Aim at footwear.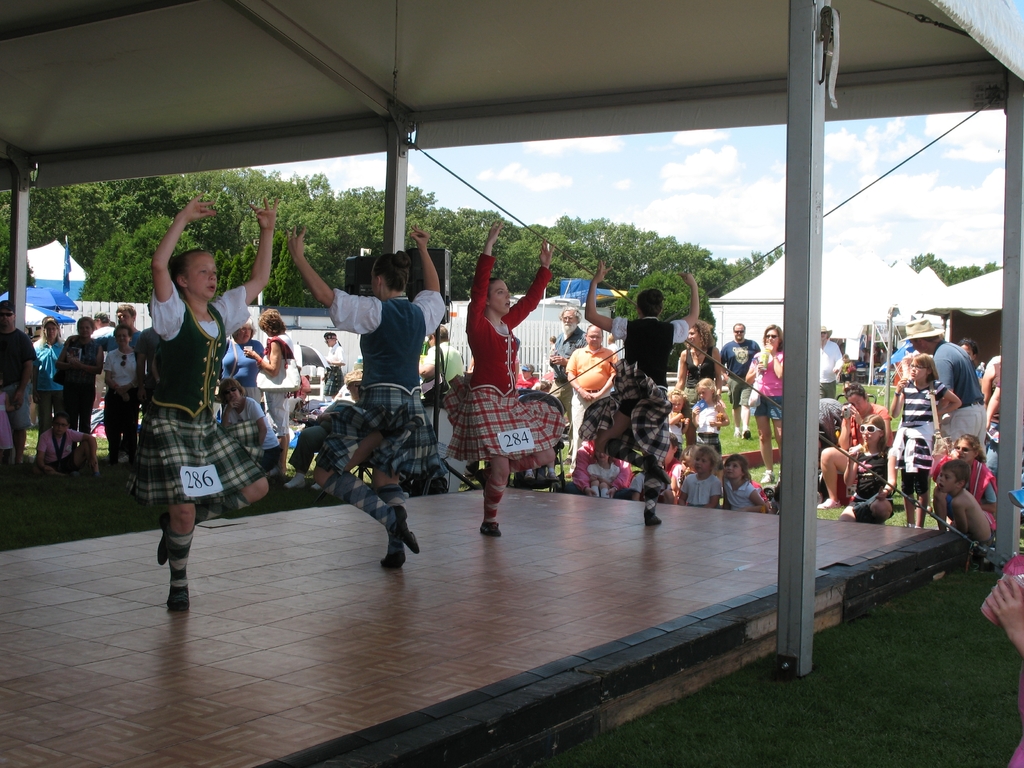
Aimed at 174 589 199 611.
